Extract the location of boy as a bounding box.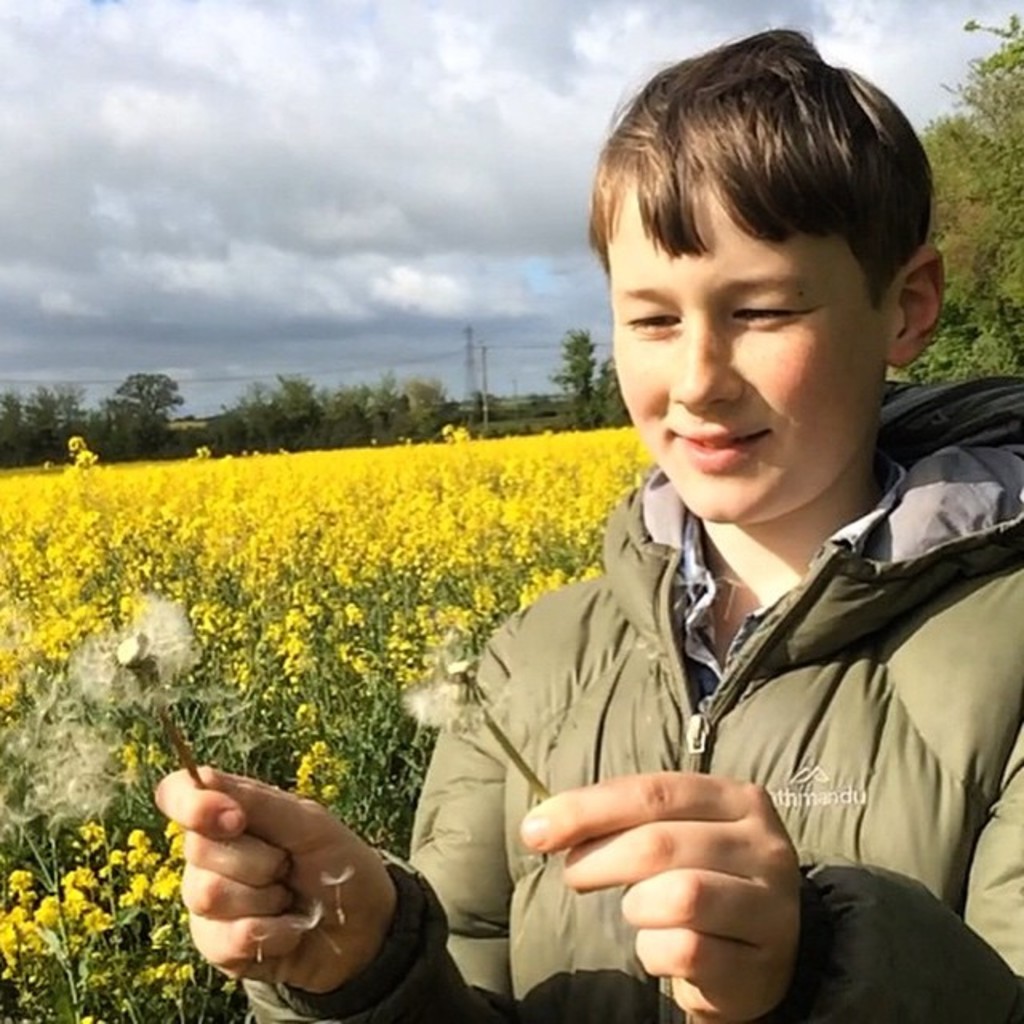
(left=400, top=21, right=997, bottom=995).
